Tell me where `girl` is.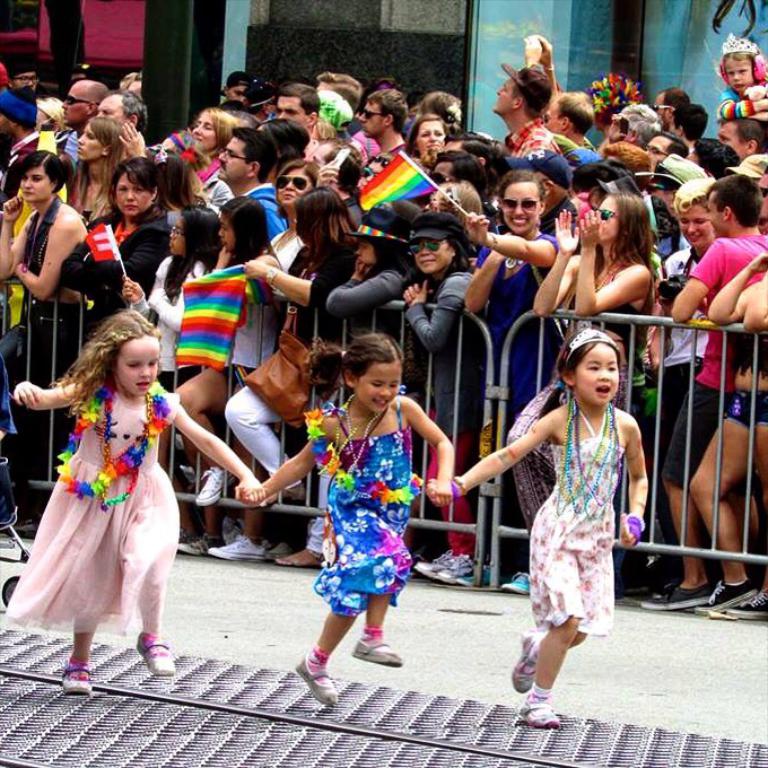
`girl` is at box=[177, 197, 288, 557].
